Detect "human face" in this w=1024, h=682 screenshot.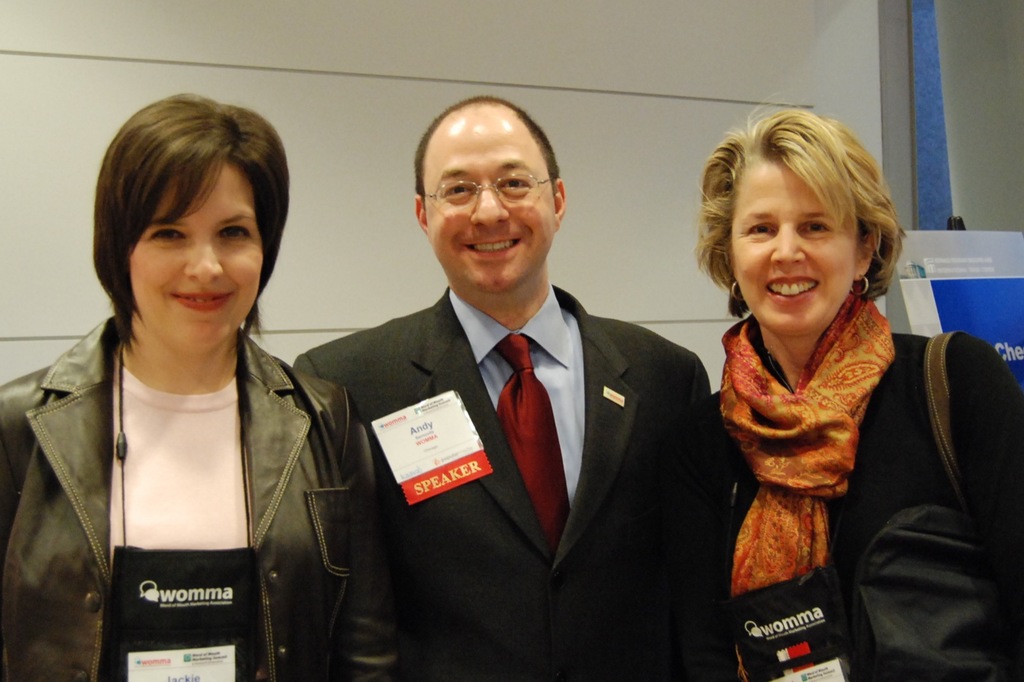
Detection: 108 157 269 347.
